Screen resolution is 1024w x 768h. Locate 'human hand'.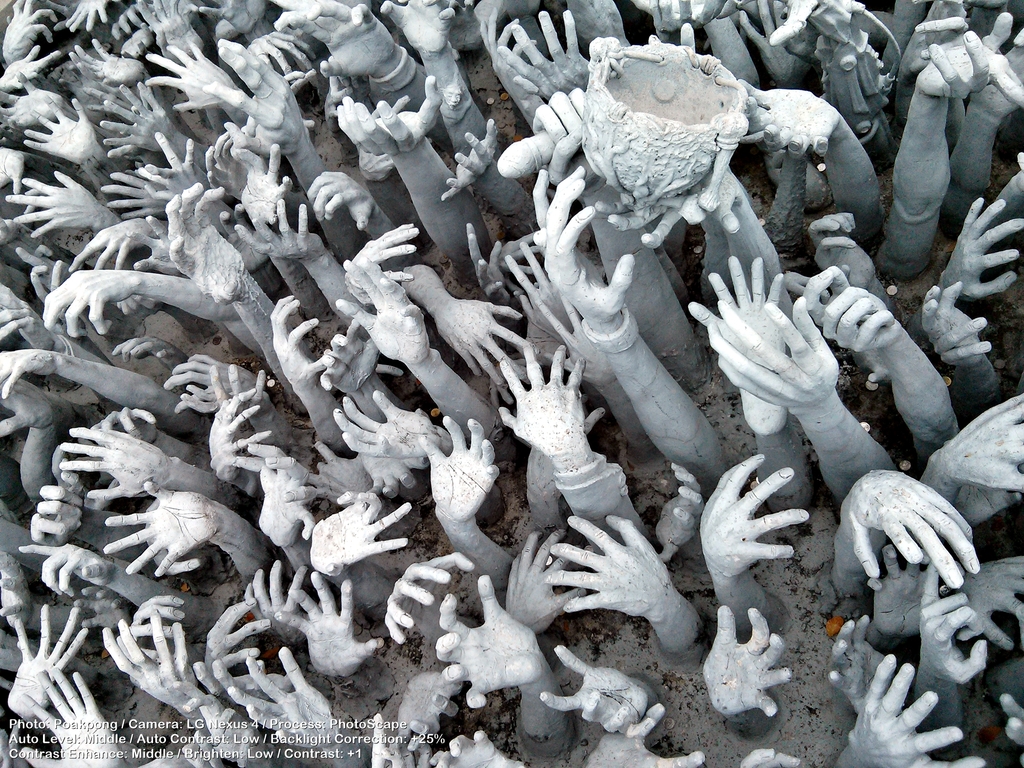
box=[698, 606, 796, 723].
